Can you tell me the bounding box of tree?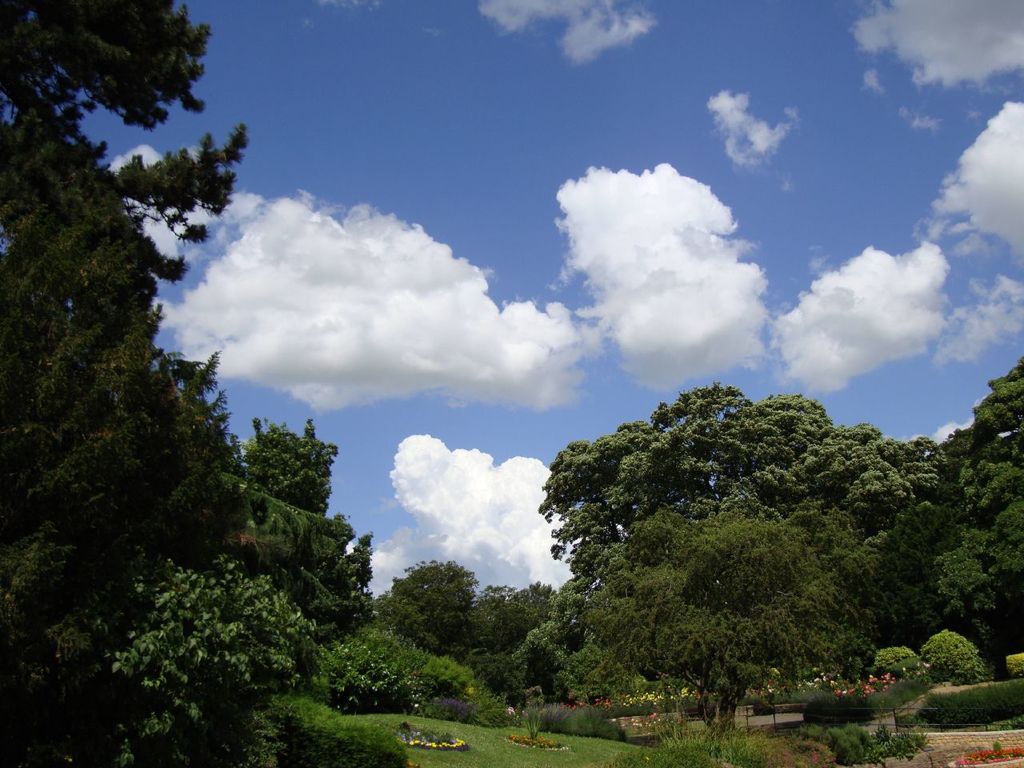
857, 639, 914, 685.
